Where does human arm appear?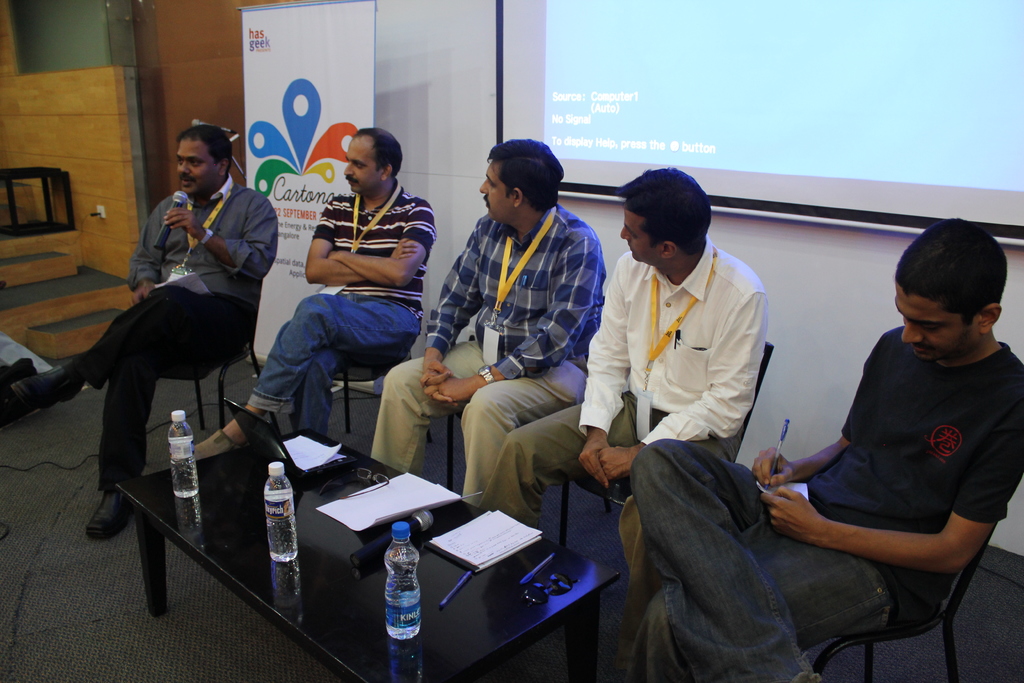
Appears at box(593, 265, 767, 482).
